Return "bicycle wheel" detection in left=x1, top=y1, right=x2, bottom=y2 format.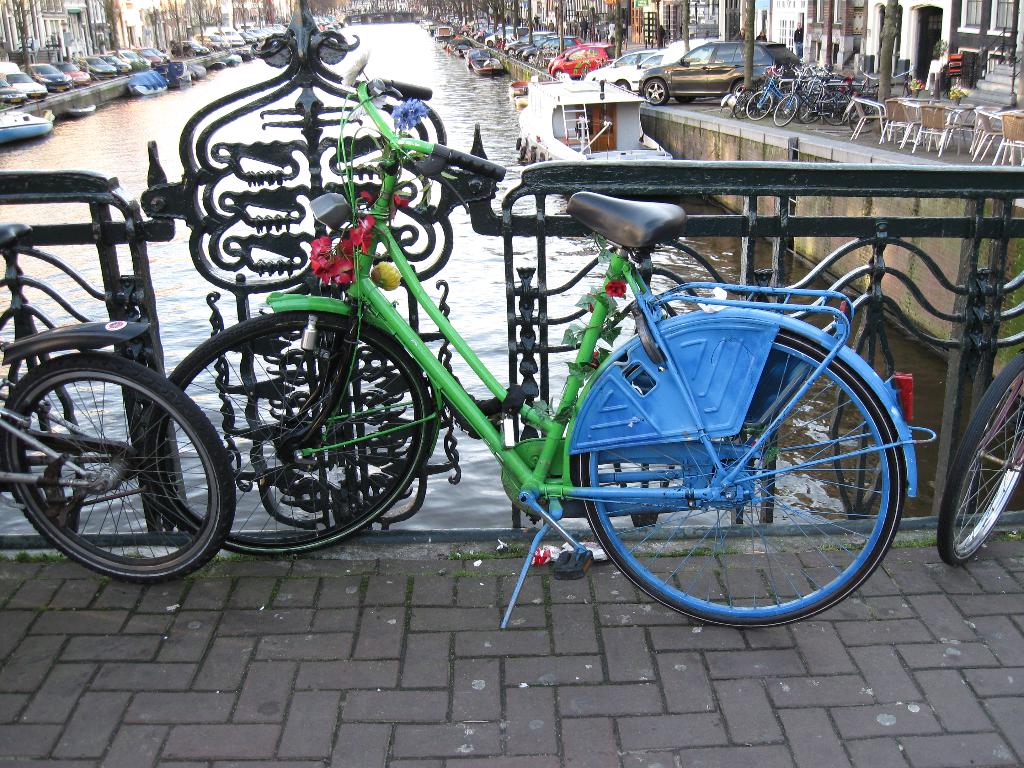
left=554, top=305, right=920, bottom=634.
